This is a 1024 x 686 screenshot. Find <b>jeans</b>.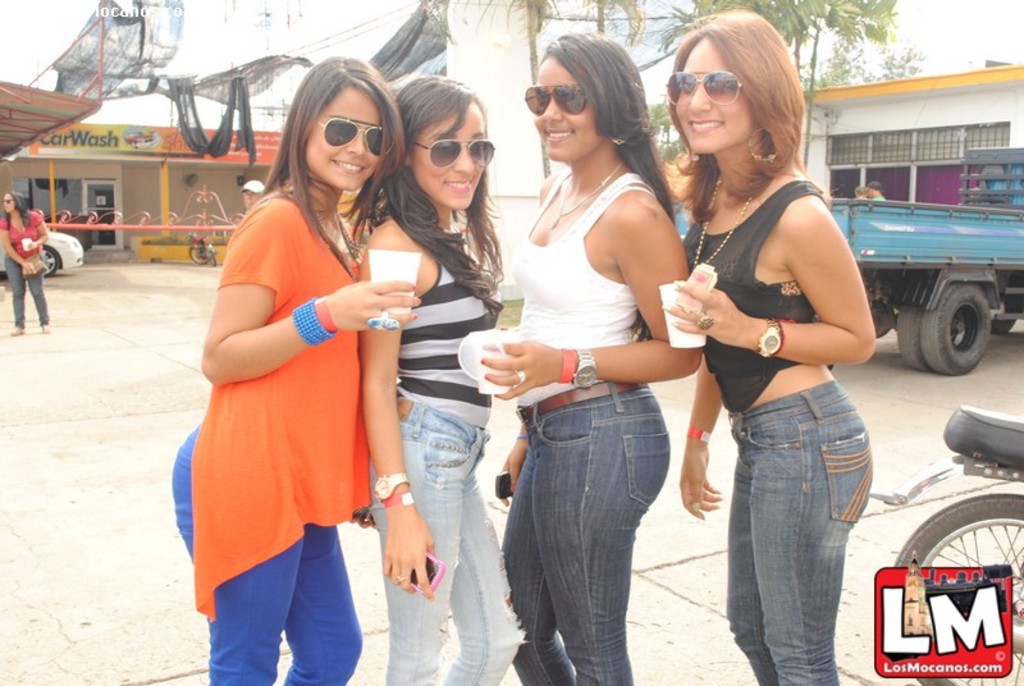
Bounding box: {"x1": 5, "y1": 256, "x2": 50, "y2": 330}.
